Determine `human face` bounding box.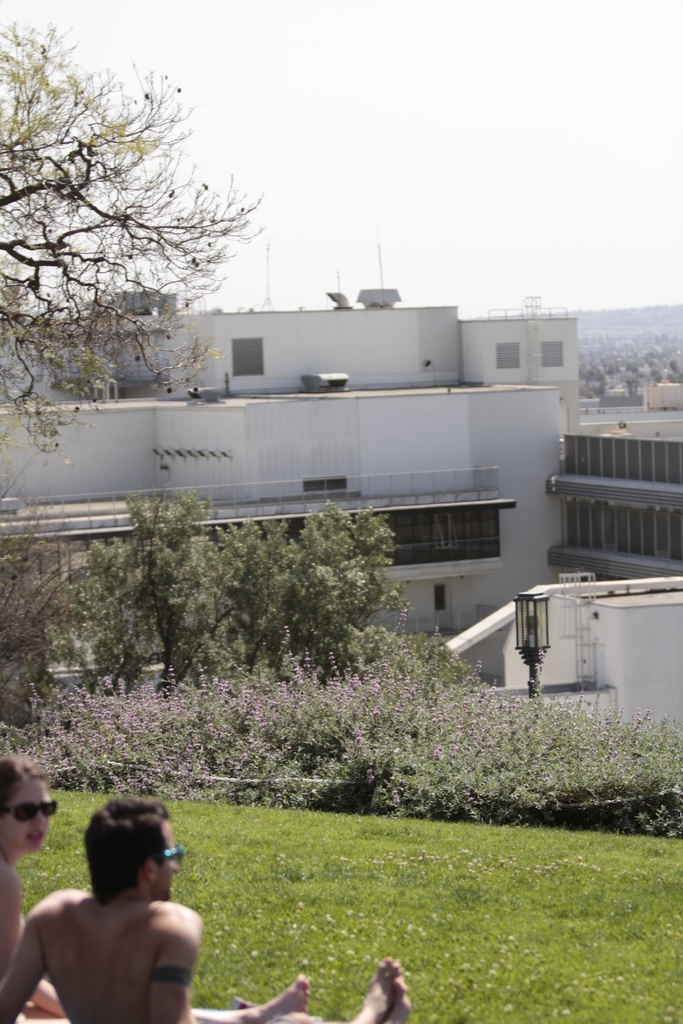
Determined: select_region(157, 817, 176, 897).
